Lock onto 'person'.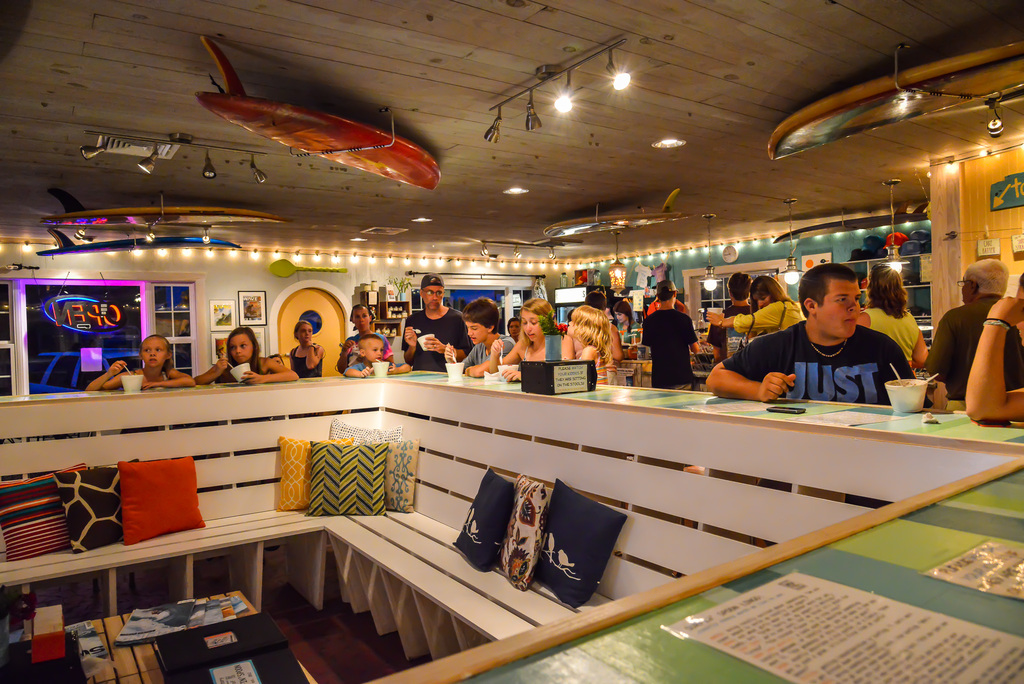
Locked: 638,278,701,391.
